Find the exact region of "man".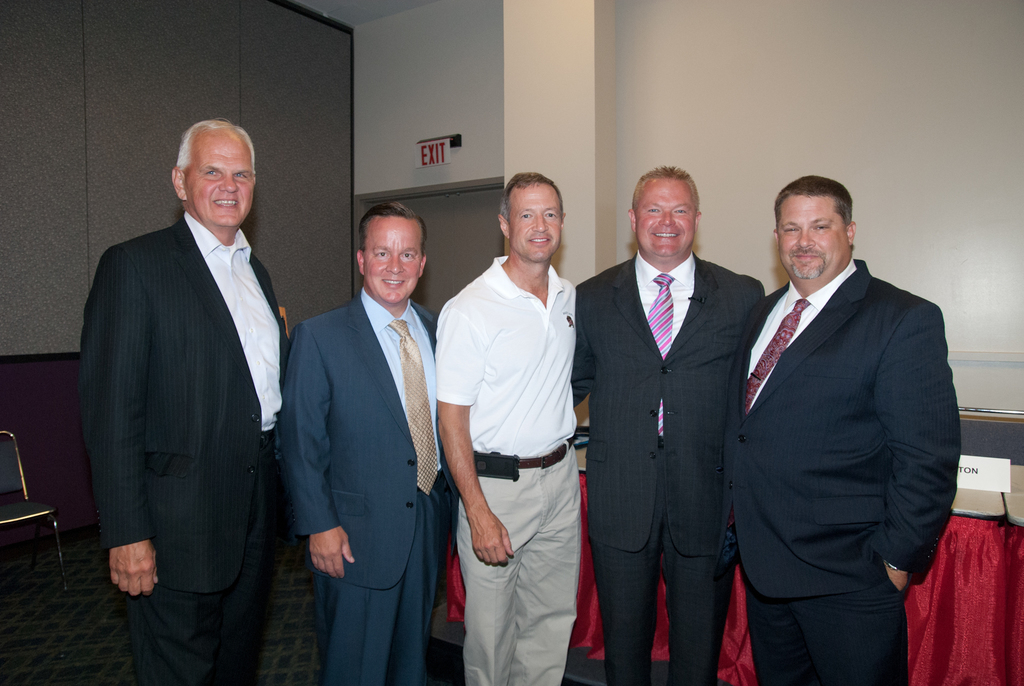
Exact region: {"left": 727, "top": 172, "right": 956, "bottom": 685}.
